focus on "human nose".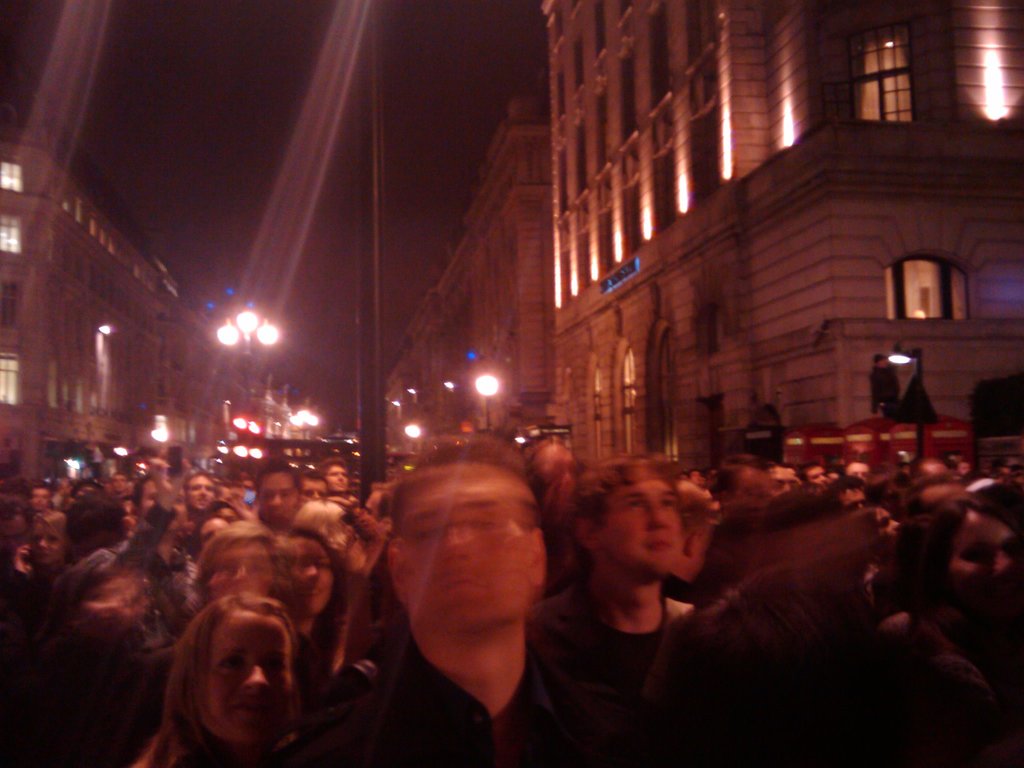
Focused at [x1=271, y1=495, x2=284, y2=506].
